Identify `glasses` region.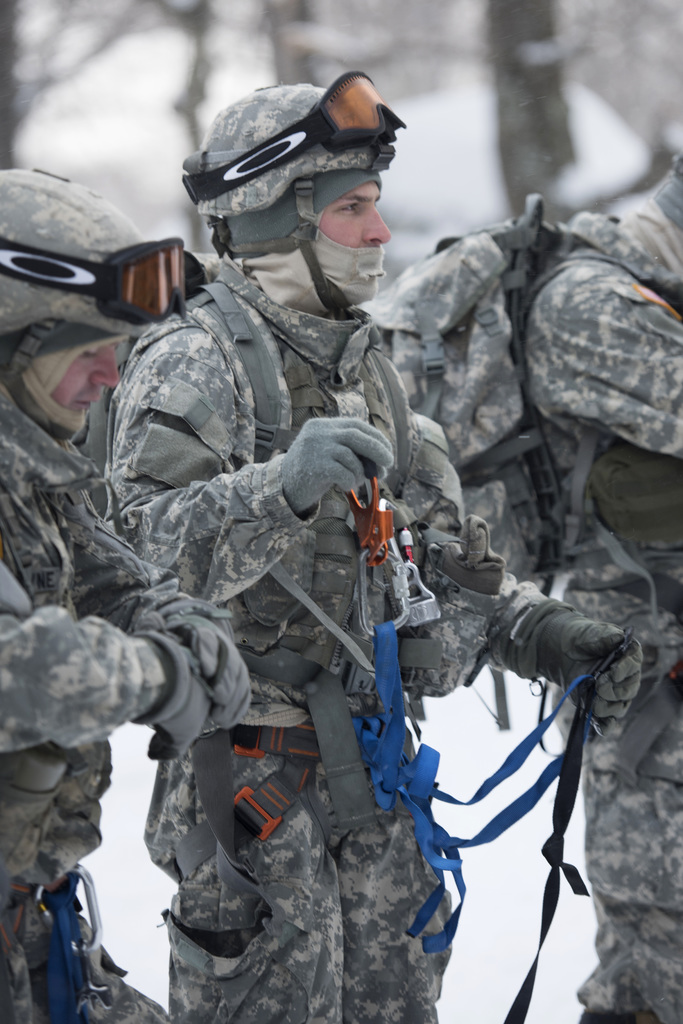
Region: <region>179, 63, 412, 209</region>.
